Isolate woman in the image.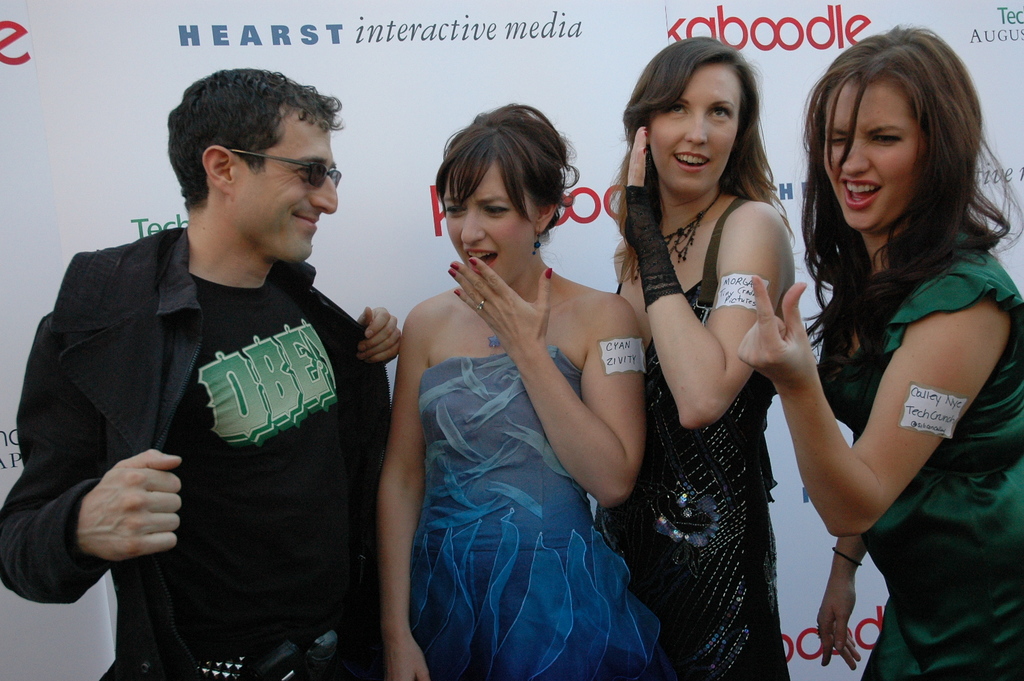
Isolated region: (left=731, top=16, right=1023, bottom=680).
